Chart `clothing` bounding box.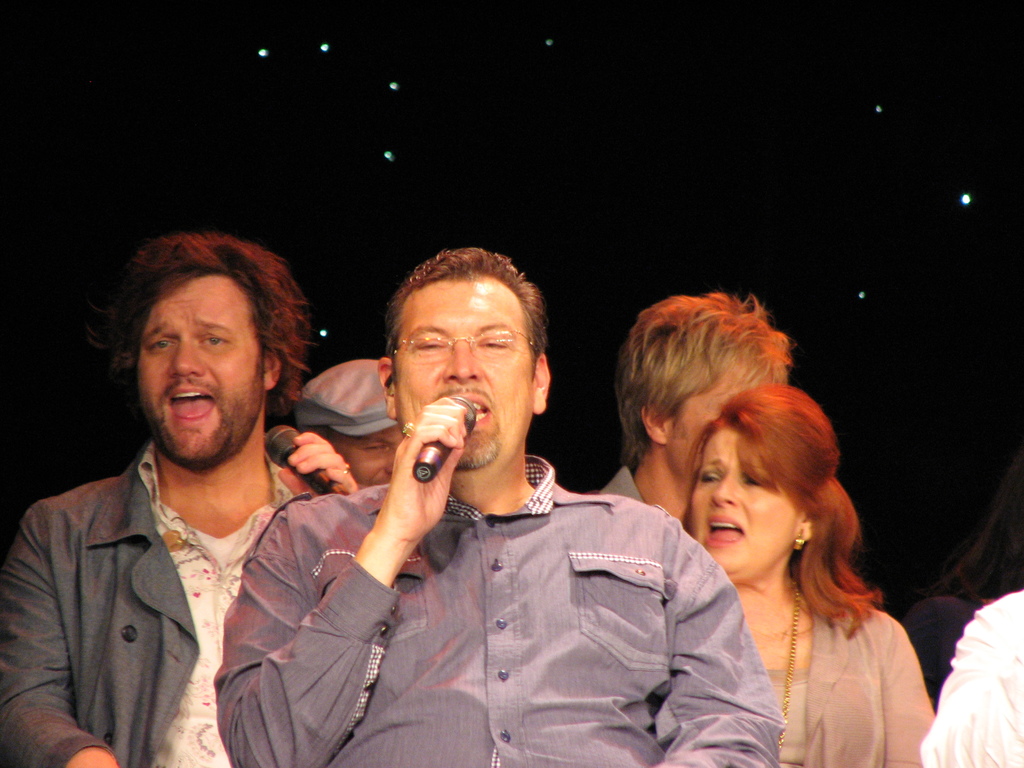
Charted: x1=600 y1=461 x2=648 y2=500.
